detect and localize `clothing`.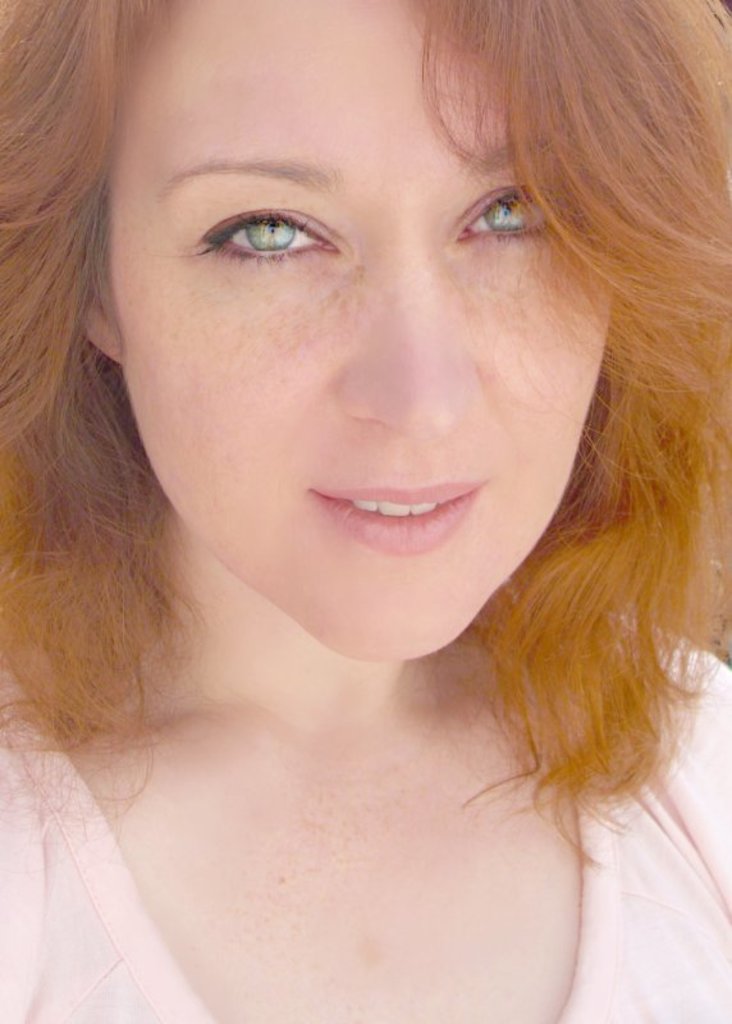
Localized at region(0, 662, 731, 1023).
